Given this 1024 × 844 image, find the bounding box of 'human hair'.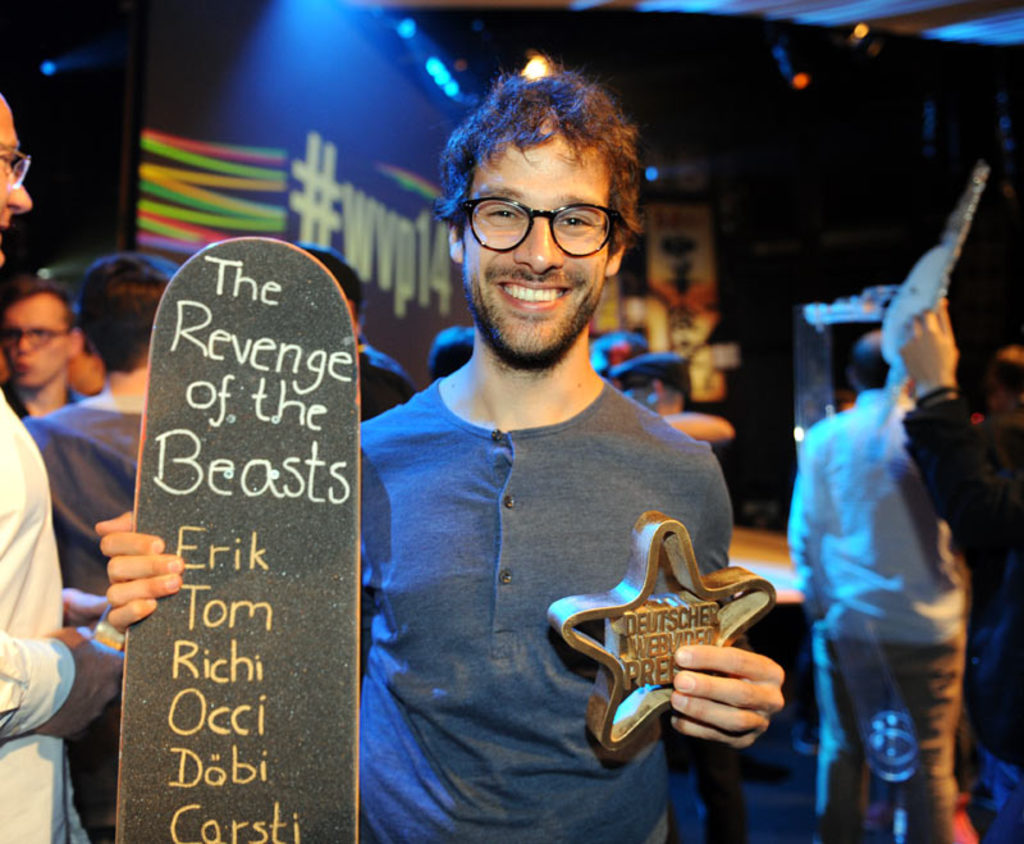
{"left": 78, "top": 254, "right": 188, "bottom": 375}.
